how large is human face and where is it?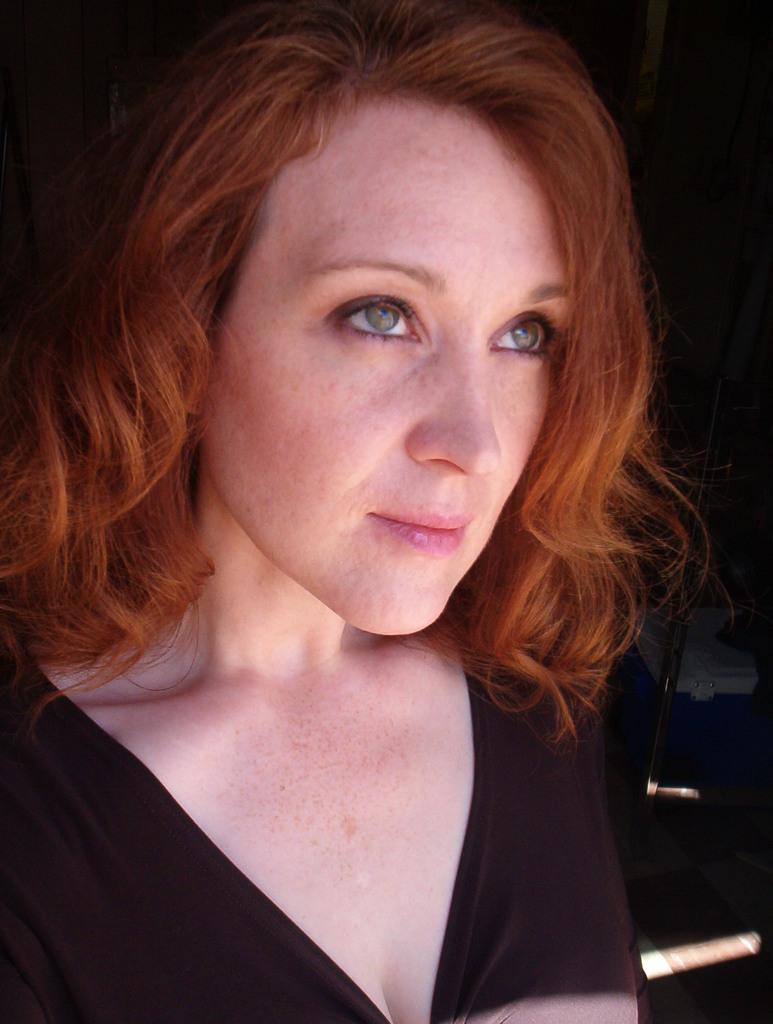
Bounding box: rect(202, 97, 578, 638).
